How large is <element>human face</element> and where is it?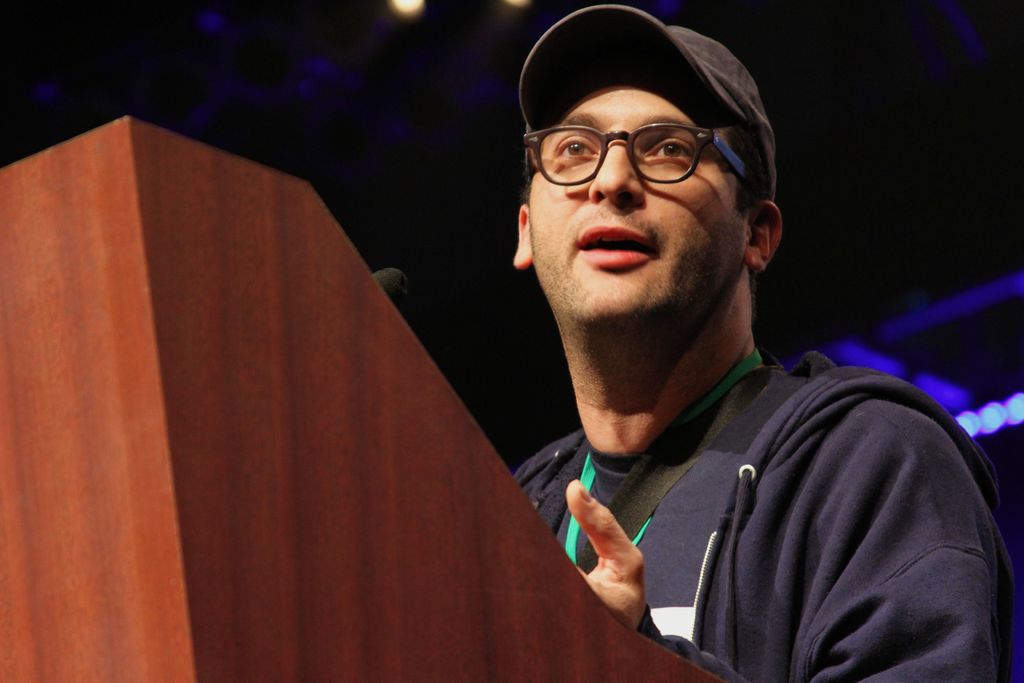
Bounding box: l=527, t=81, r=737, b=314.
